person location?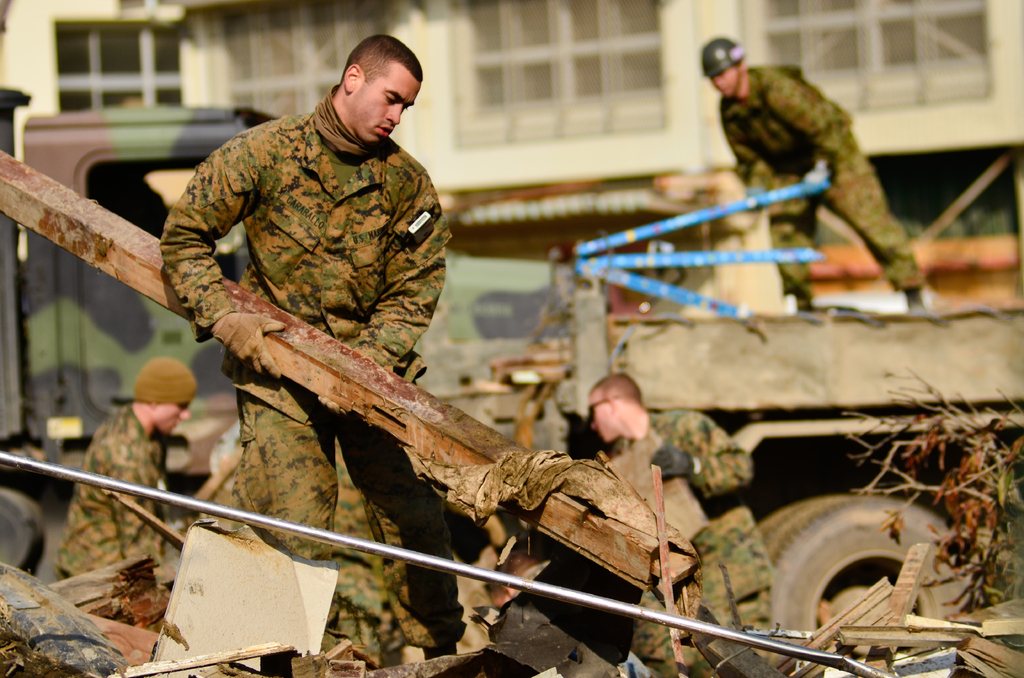
region(589, 375, 776, 677)
